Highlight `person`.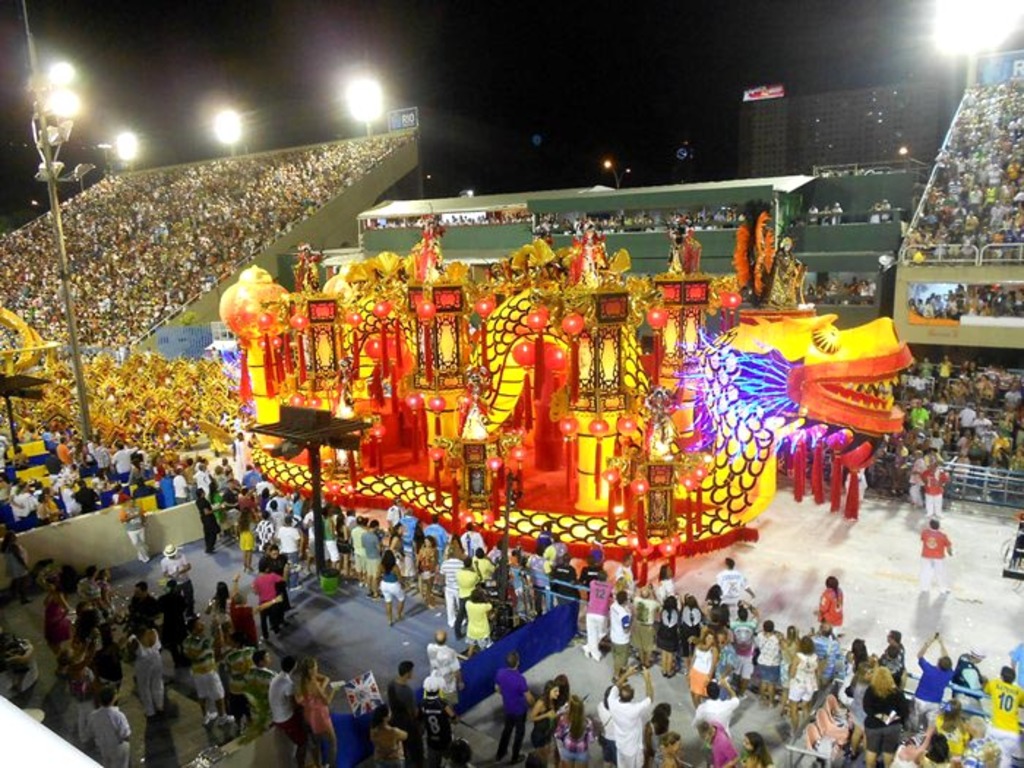
Highlighted region: left=369, top=707, right=405, bottom=767.
